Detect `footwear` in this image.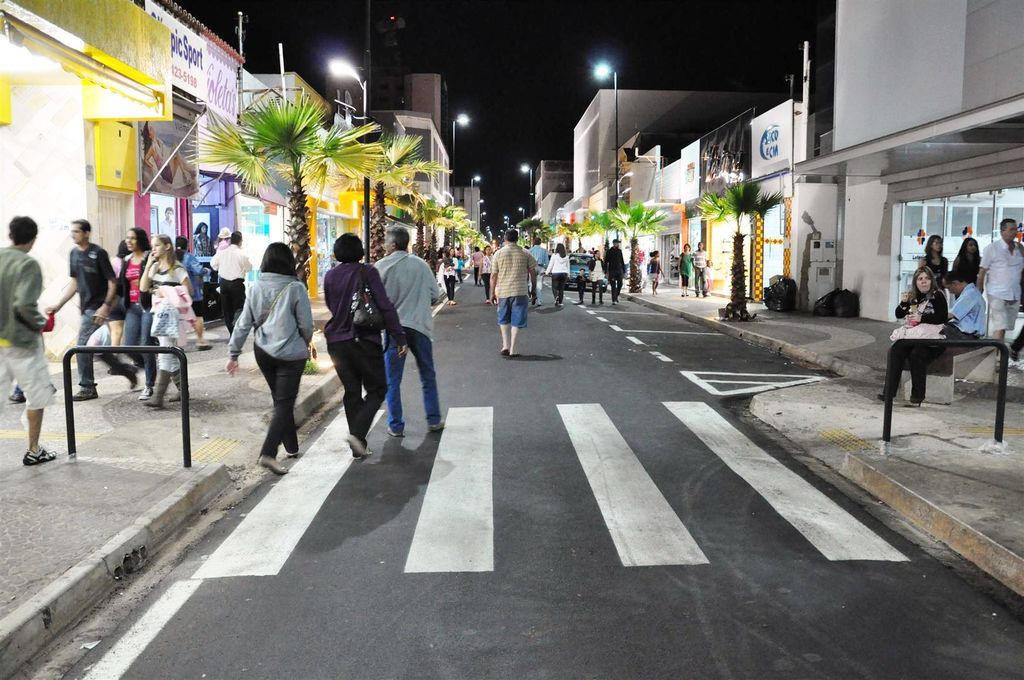
Detection: <region>429, 419, 447, 430</region>.
